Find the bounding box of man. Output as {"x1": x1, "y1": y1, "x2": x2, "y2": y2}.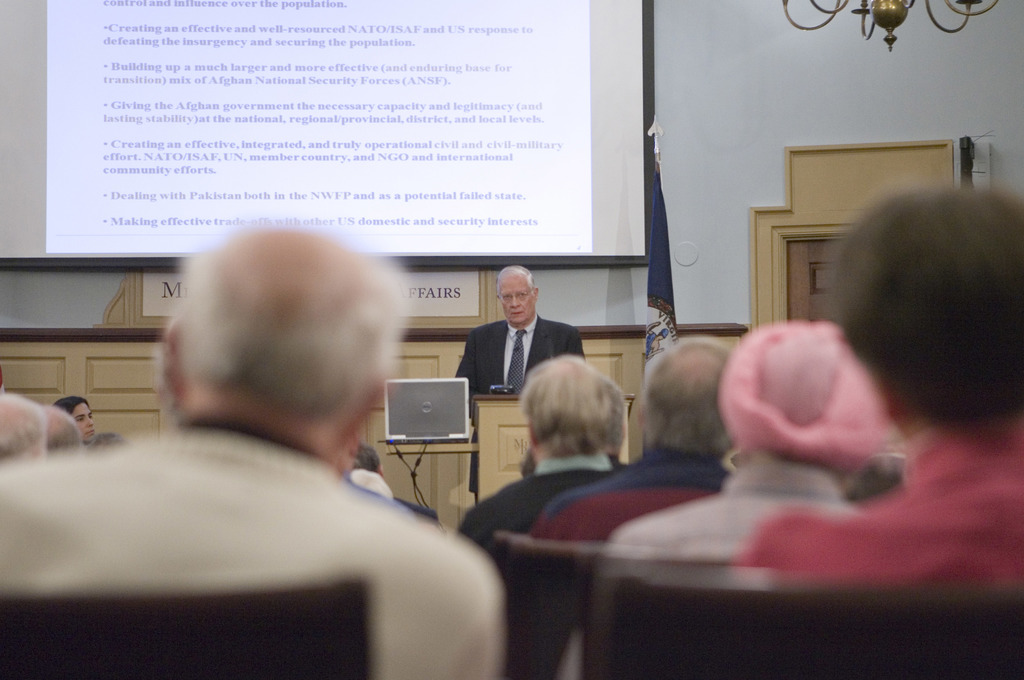
{"x1": 458, "y1": 273, "x2": 579, "y2": 416}.
